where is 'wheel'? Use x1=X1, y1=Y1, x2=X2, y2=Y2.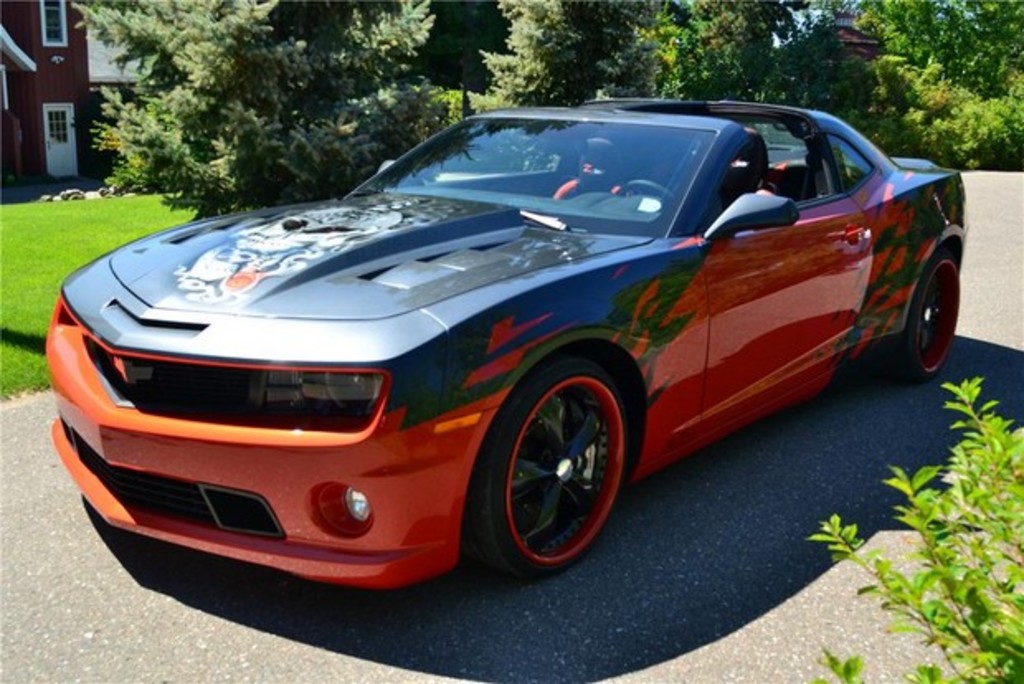
x1=885, y1=249, x2=969, y2=382.
